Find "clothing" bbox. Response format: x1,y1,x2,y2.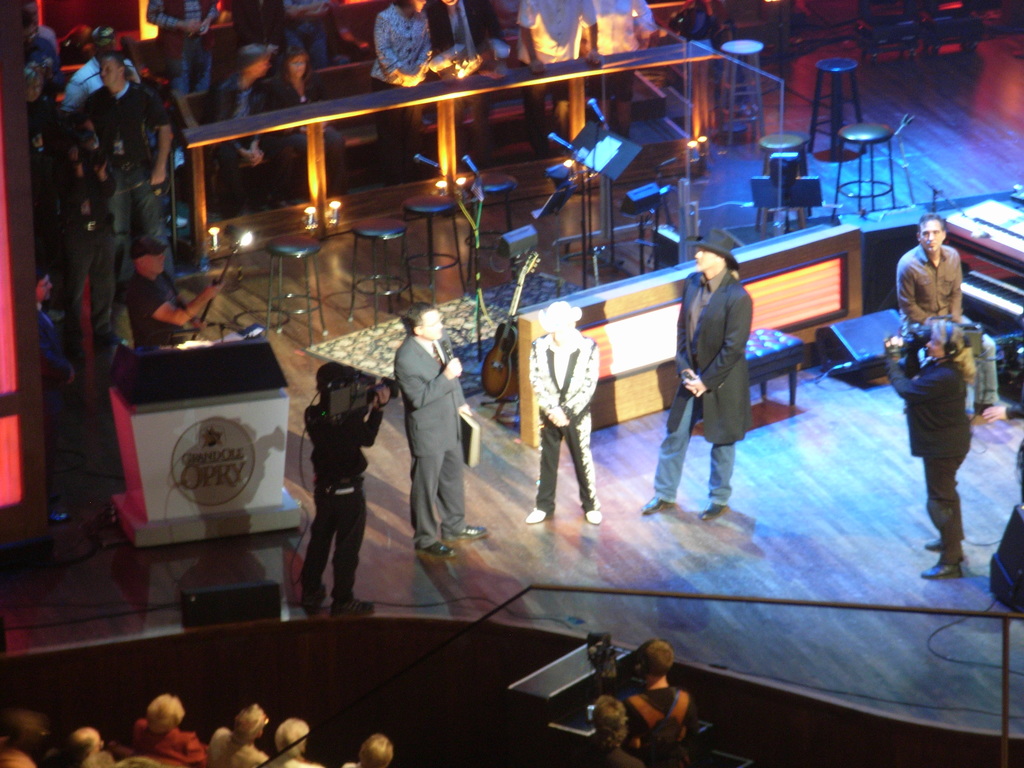
883,357,975,569.
